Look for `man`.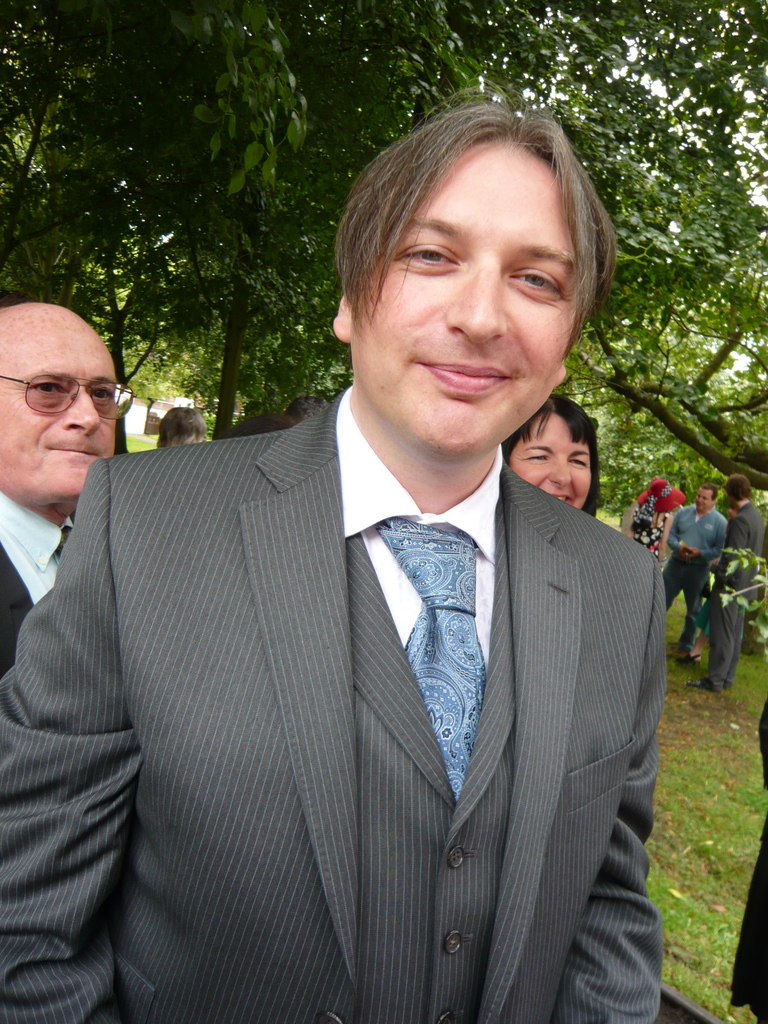
Found: [left=726, top=684, right=767, bottom=1023].
